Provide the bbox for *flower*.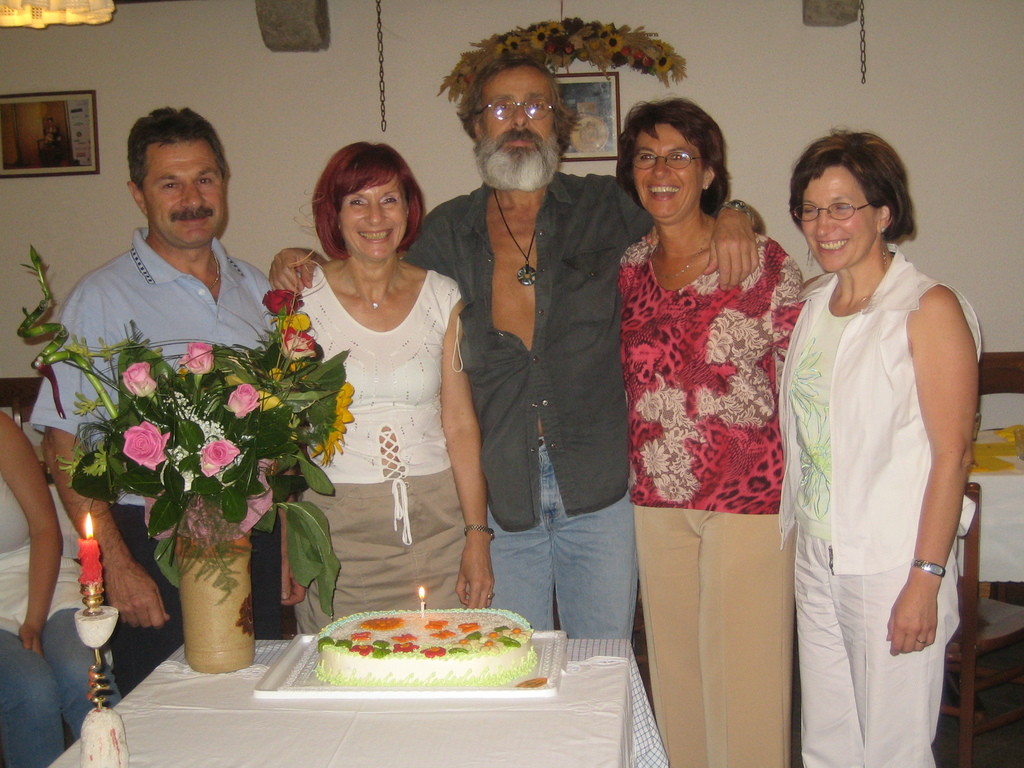
select_region(348, 643, 376, 657).
